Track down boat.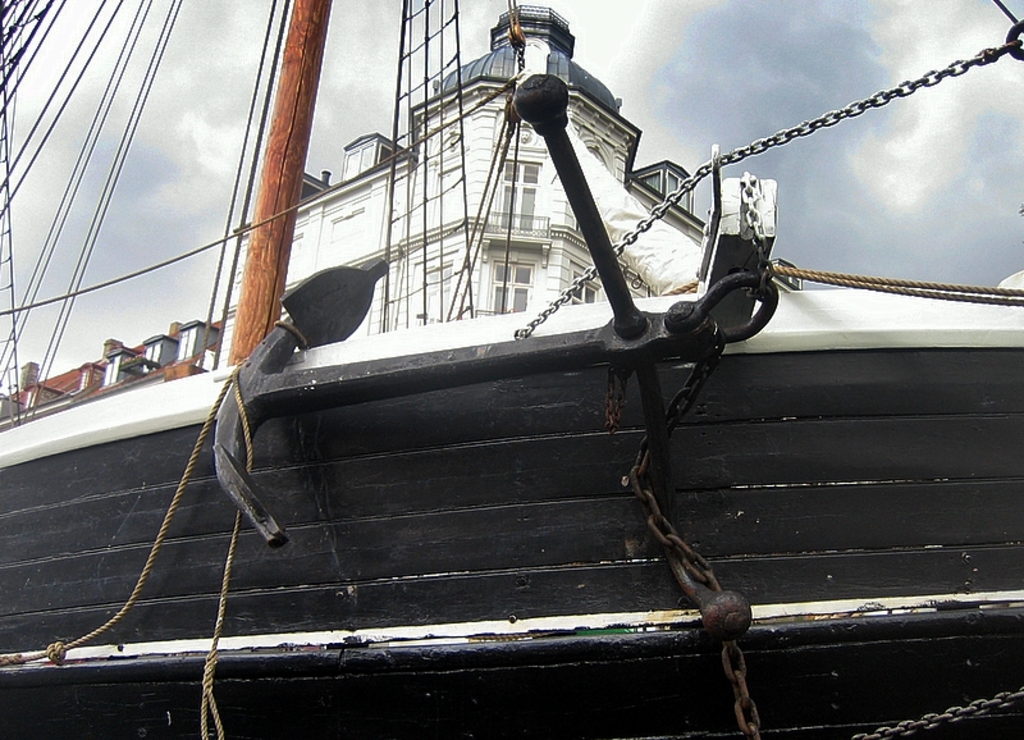
Tracked to bbox=(77, 19, 882, 705).
